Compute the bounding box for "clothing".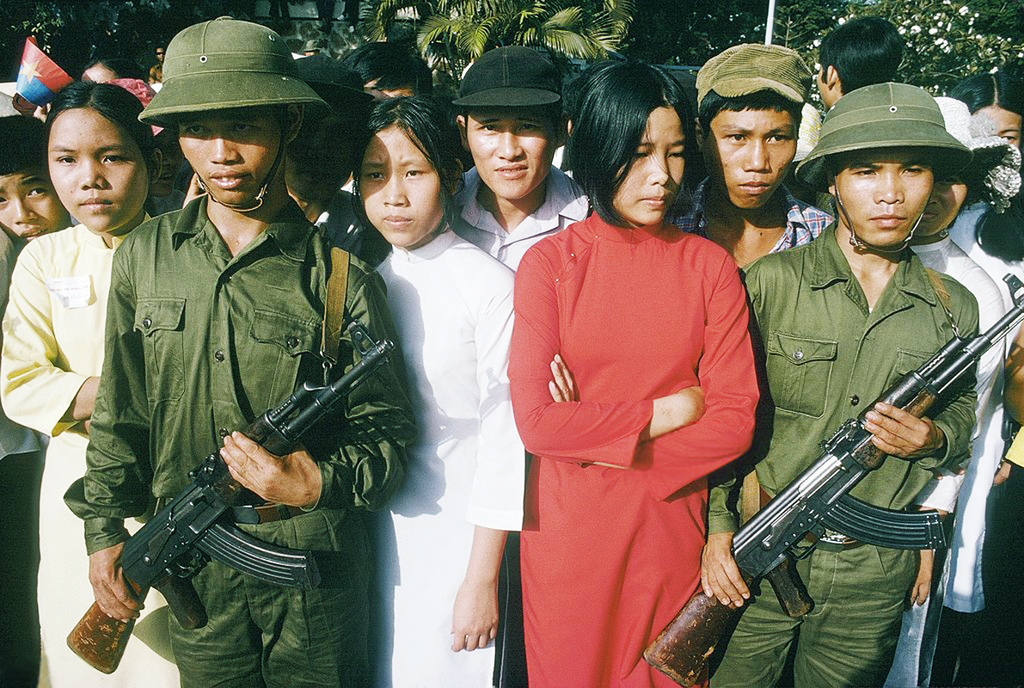
x1=0 y1=212 x2=183 y2=687.
